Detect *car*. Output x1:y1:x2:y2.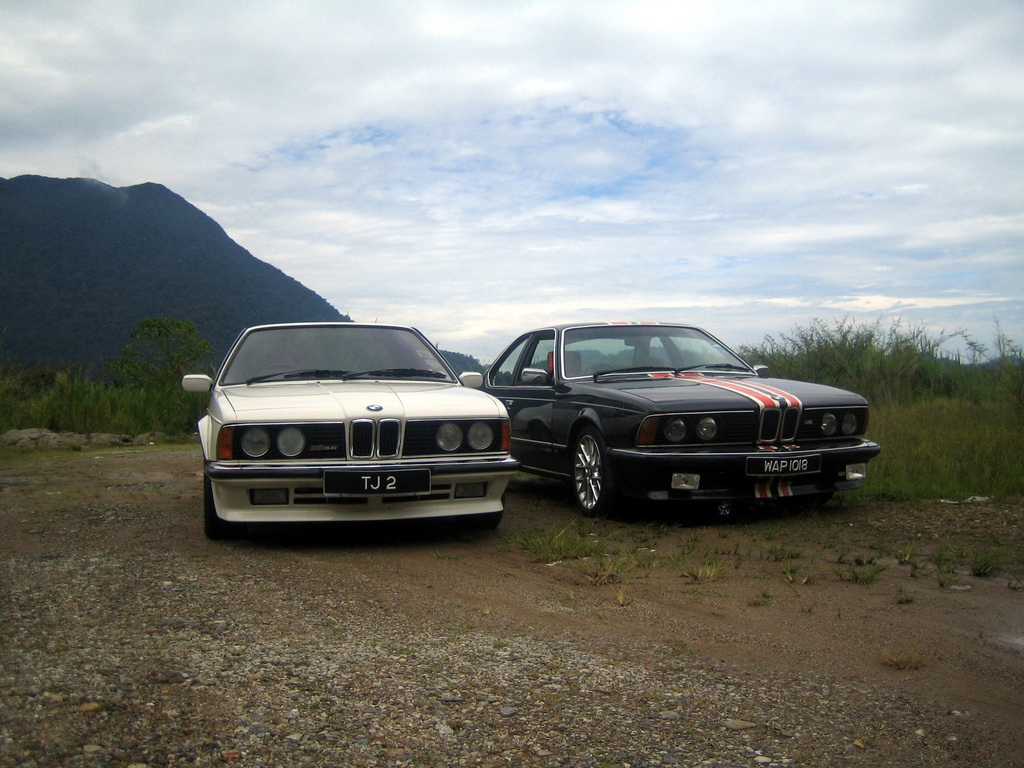
186:321:518:532.
